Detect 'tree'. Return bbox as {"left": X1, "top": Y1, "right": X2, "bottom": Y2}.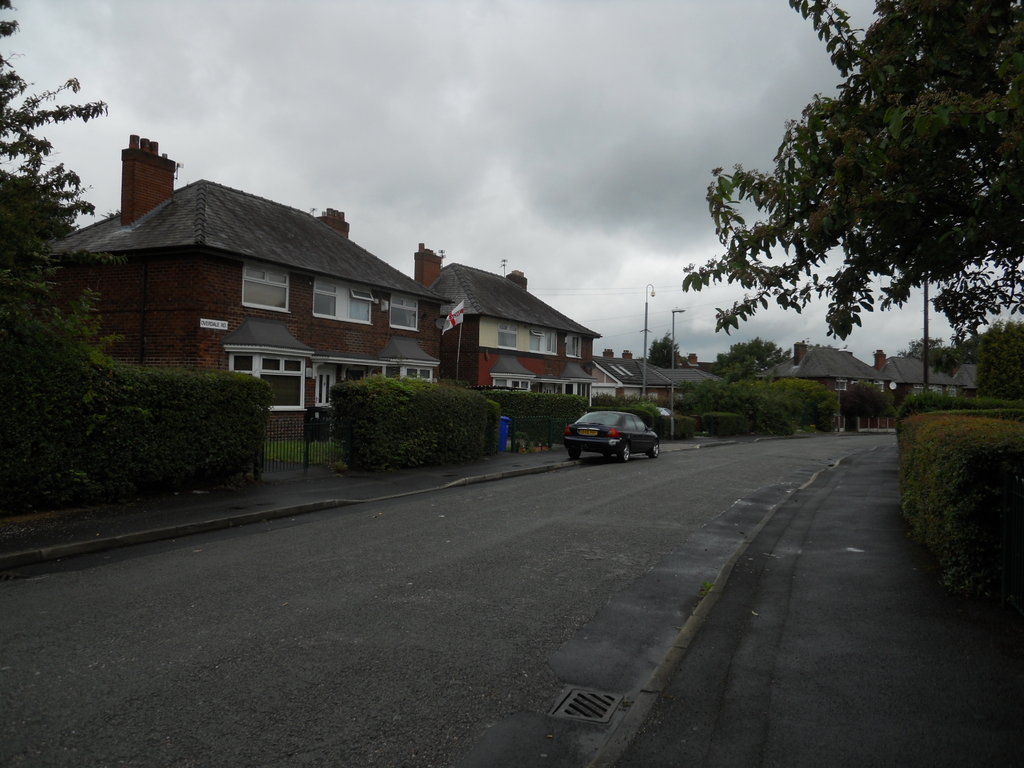
{"left": 644, "top": 327, "right": 689, "bottom": 373}.
